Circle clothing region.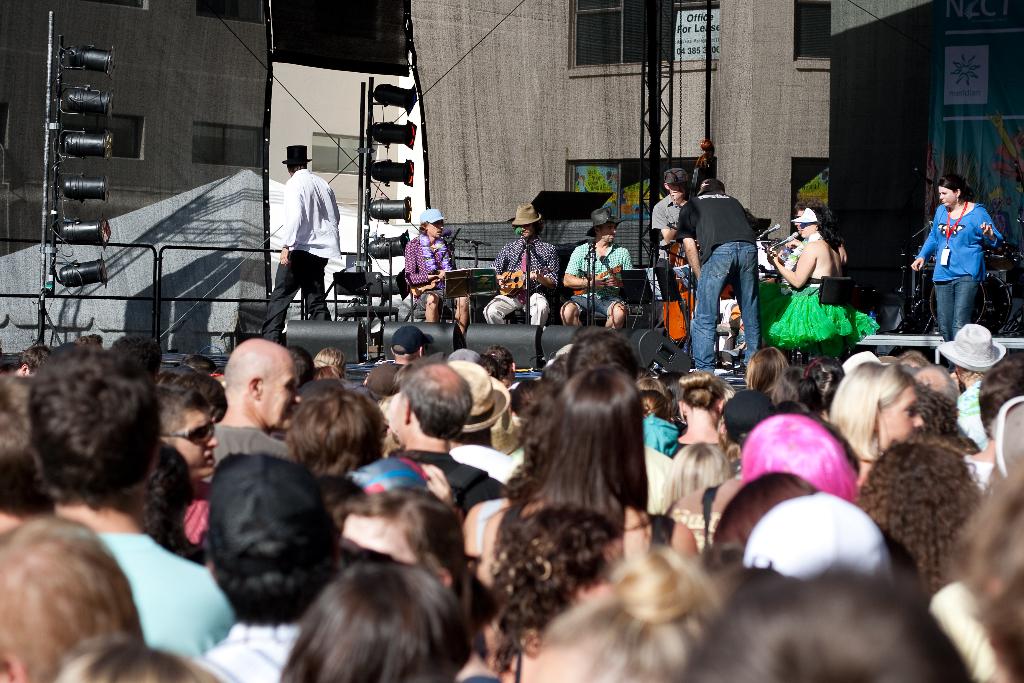
Region: (left=765, top=289, right=884, bottom=351).
